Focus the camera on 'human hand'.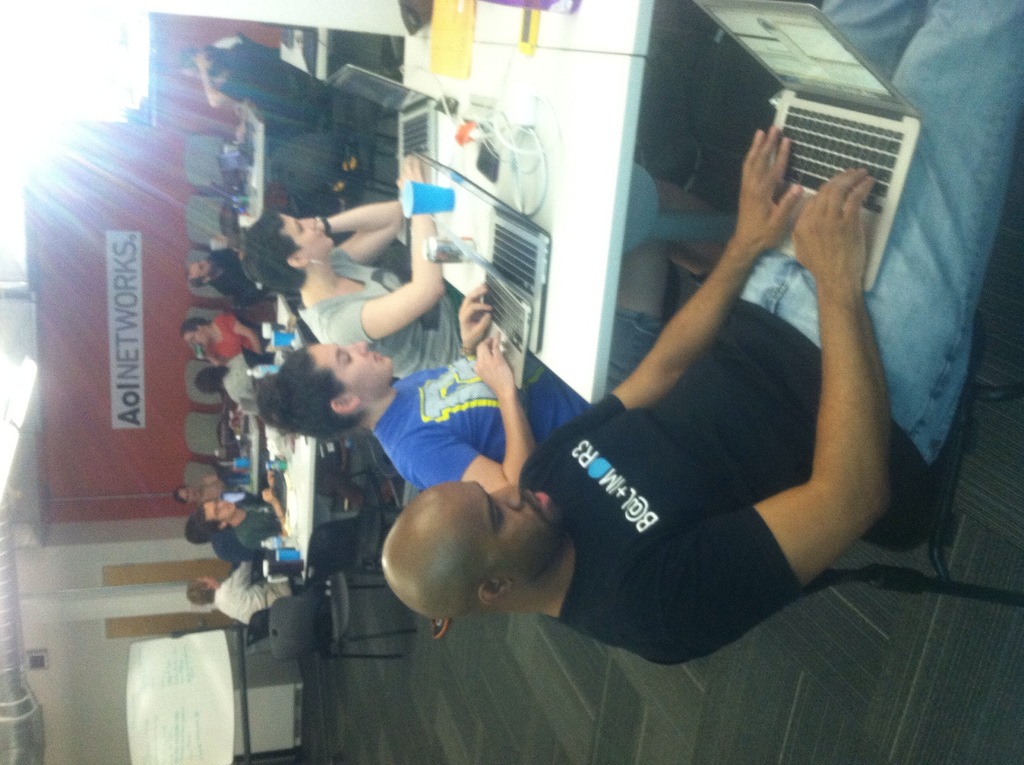
Focus region: region(265, 468, 275, 488).
